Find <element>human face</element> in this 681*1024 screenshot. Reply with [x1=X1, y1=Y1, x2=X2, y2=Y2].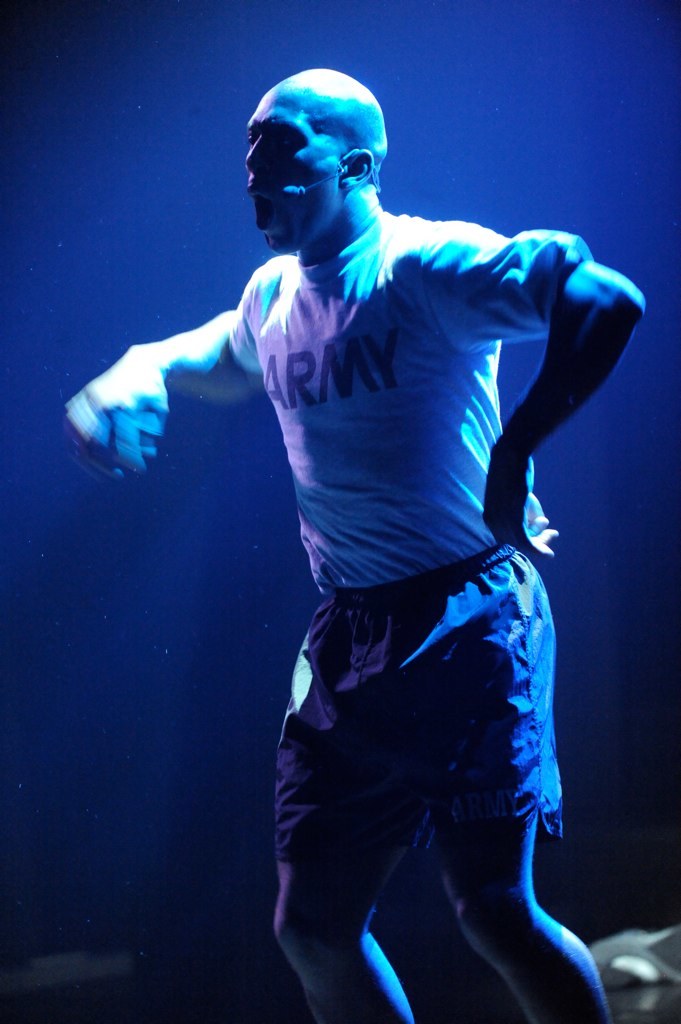
[x1=242, y1=88, x2=334, y2=248].
